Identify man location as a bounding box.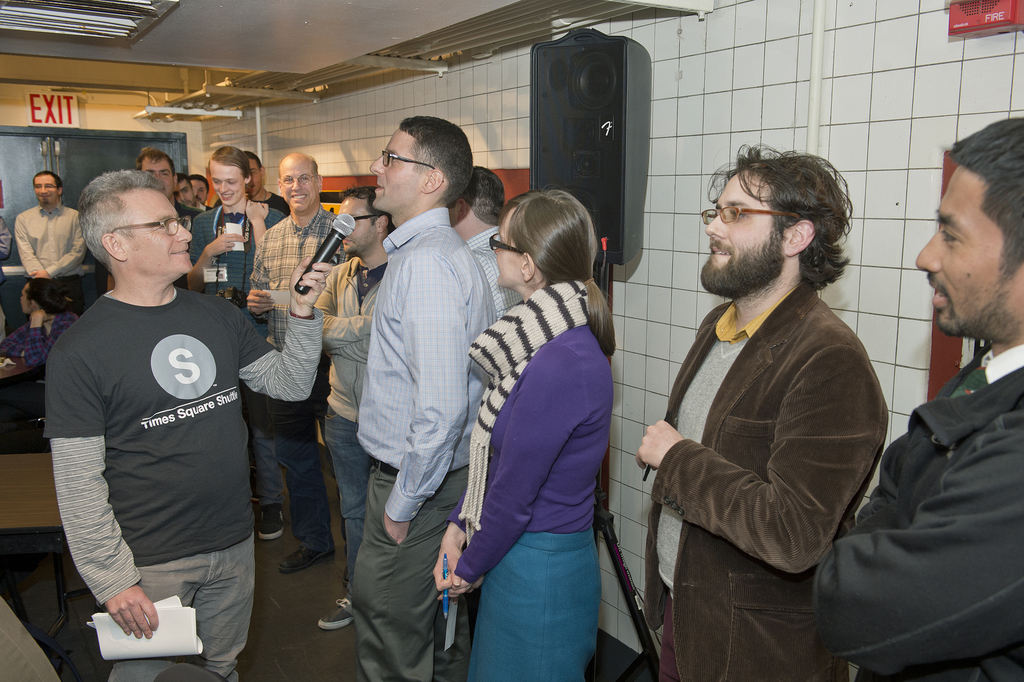
302/182/396/631.
